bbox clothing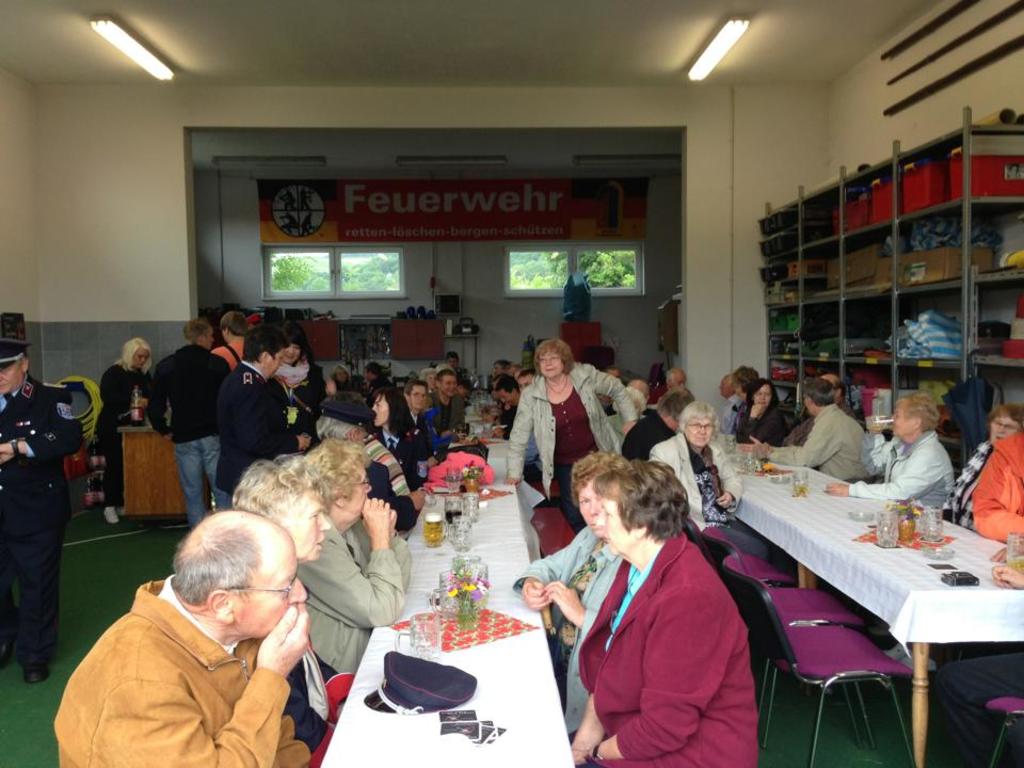
146 343 231 534
